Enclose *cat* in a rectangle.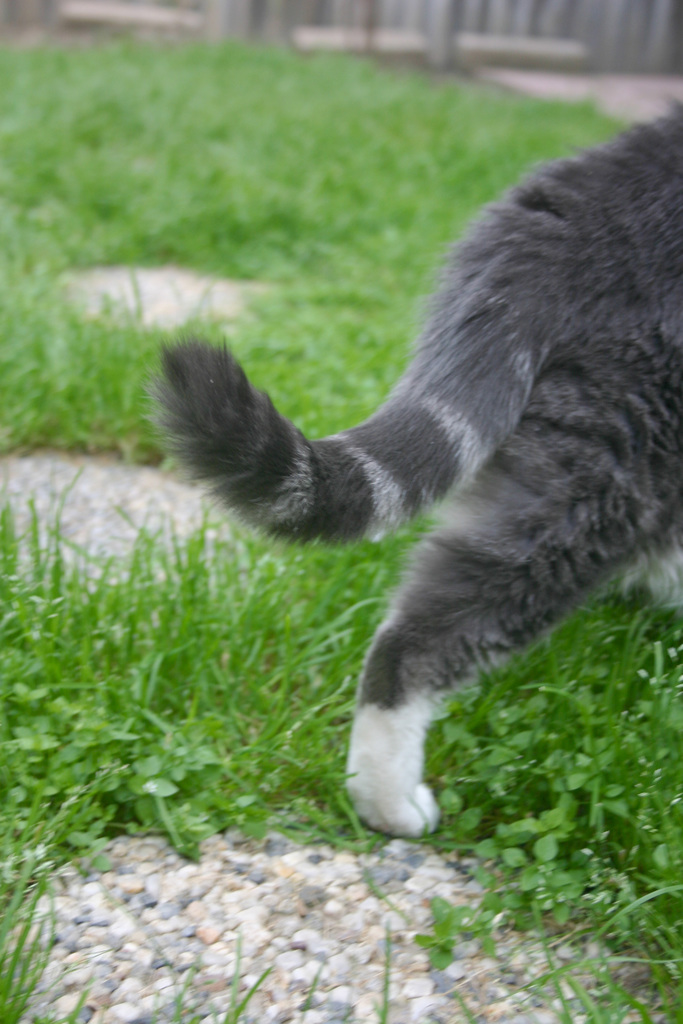
l=116, t=118, r=682, b=877.
